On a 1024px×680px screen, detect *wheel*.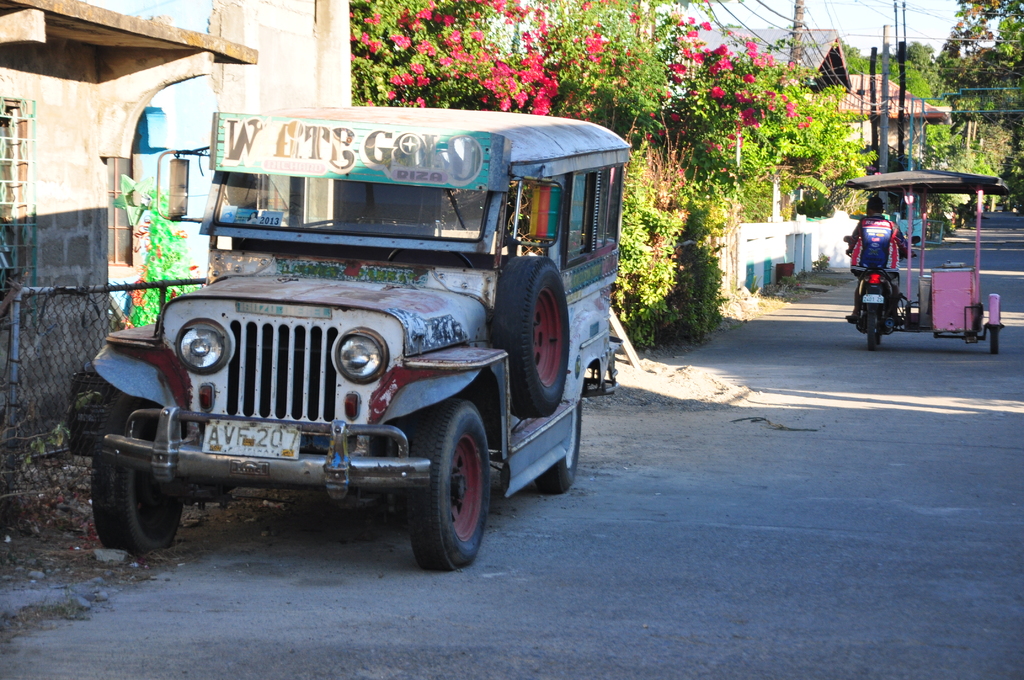
[989,329,1002,354].
